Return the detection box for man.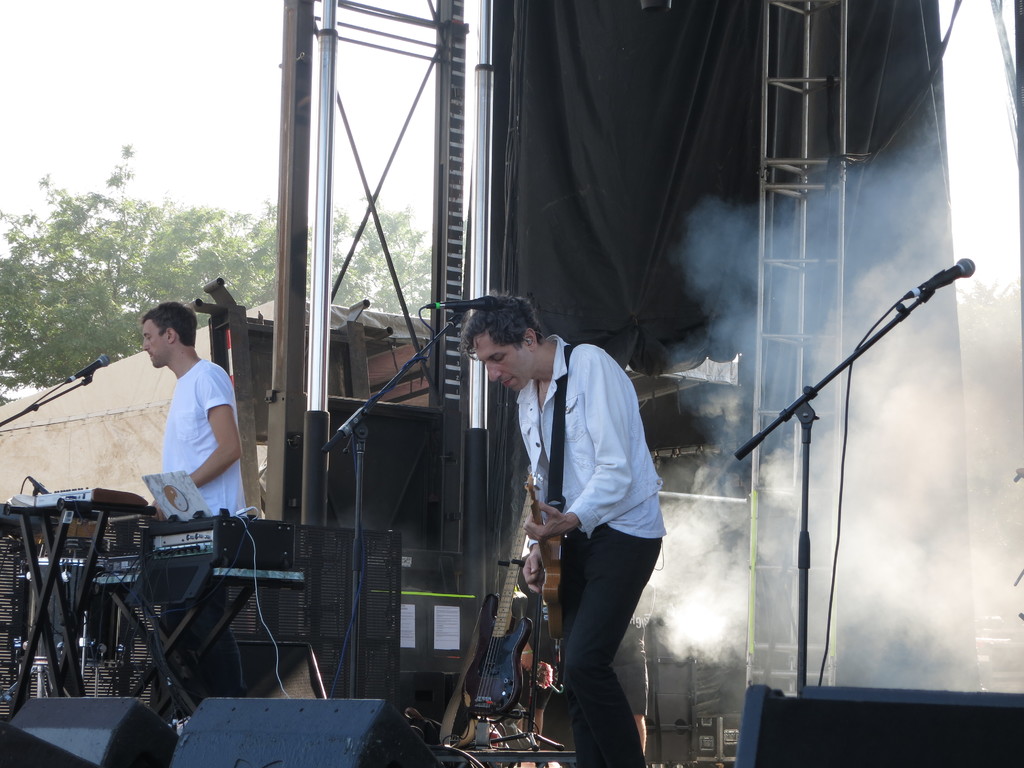
bbox=(461, 298, 666, 767).
